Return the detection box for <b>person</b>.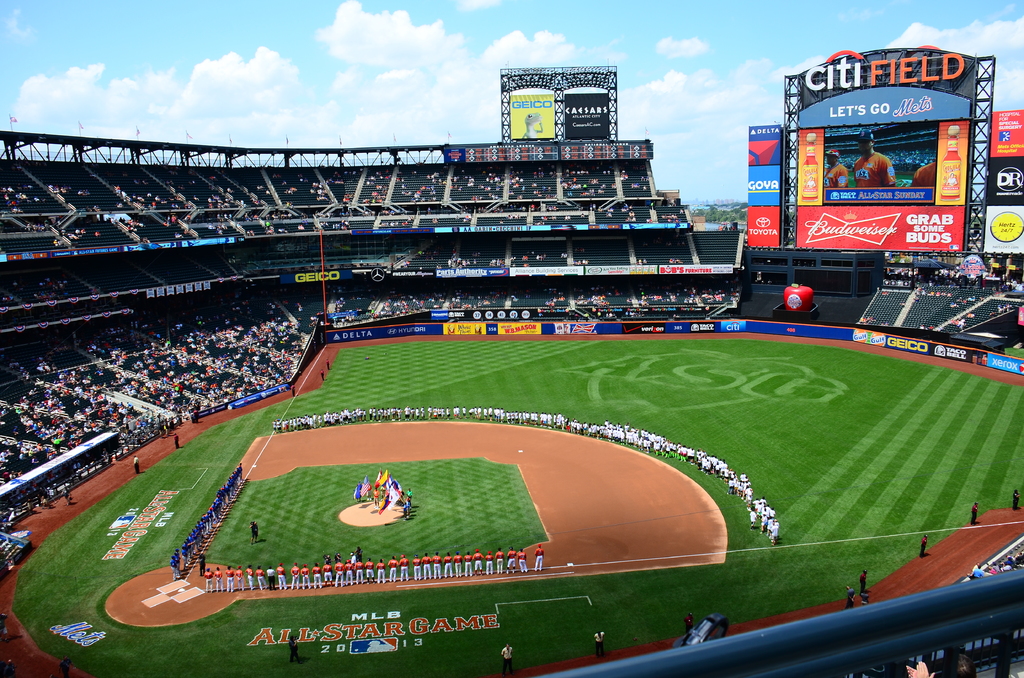
region(845, 586, 856, 607).
